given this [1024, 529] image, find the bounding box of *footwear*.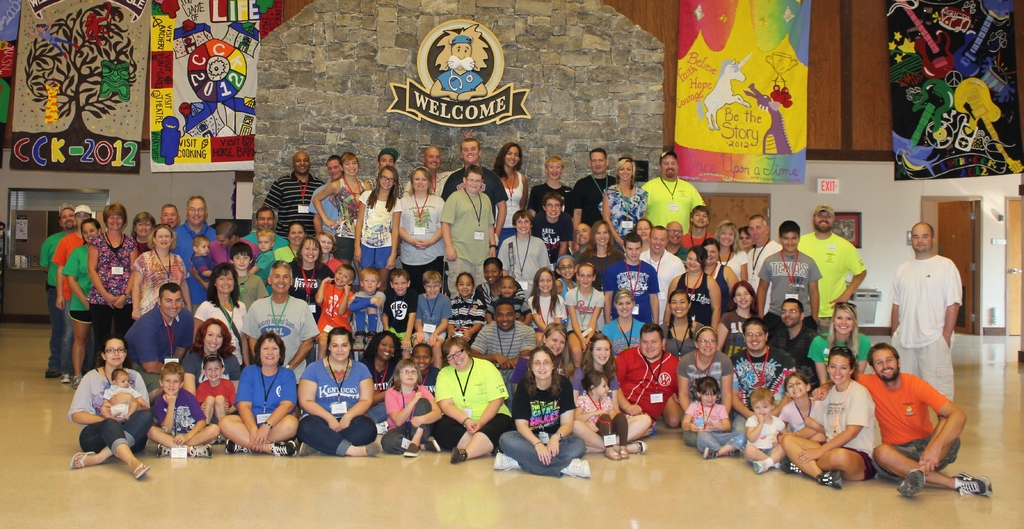
BBox(426, 436, 439, 451).
